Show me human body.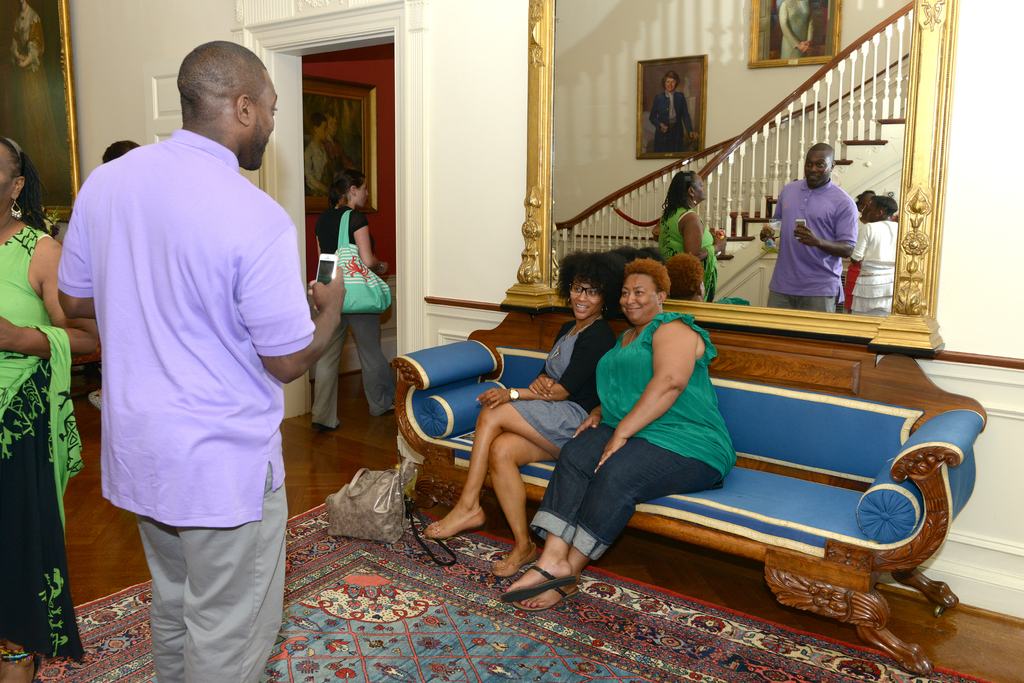
human body is here: {"left": 323, "top": 101, "right": 333, "bottom": 156}.
